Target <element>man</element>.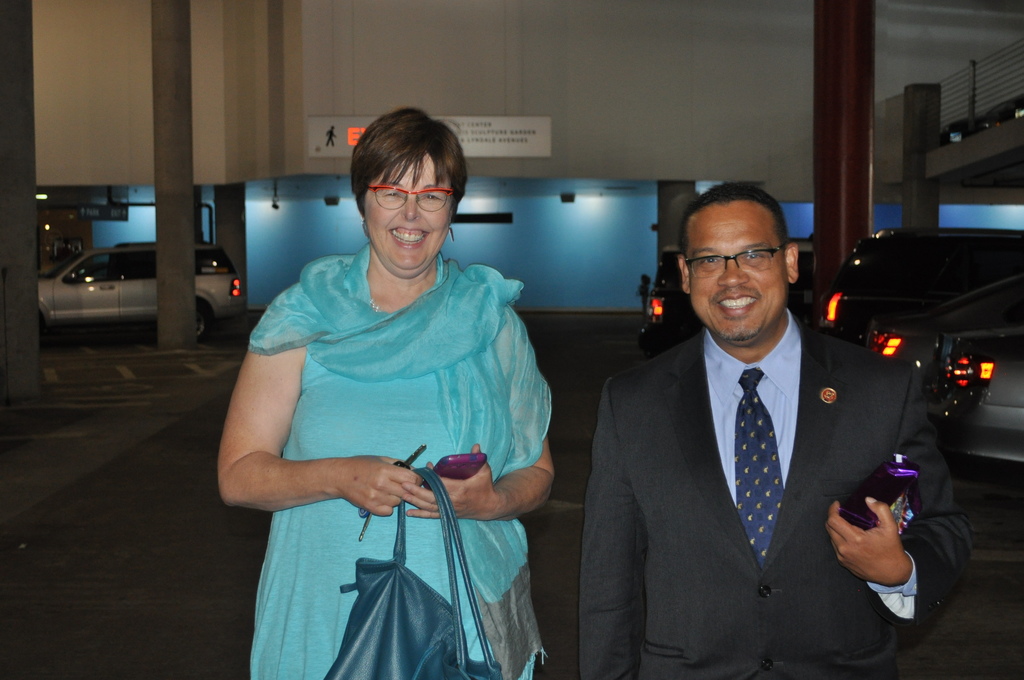
Target region: [left=574, top=182, right=976, bottom=679].
